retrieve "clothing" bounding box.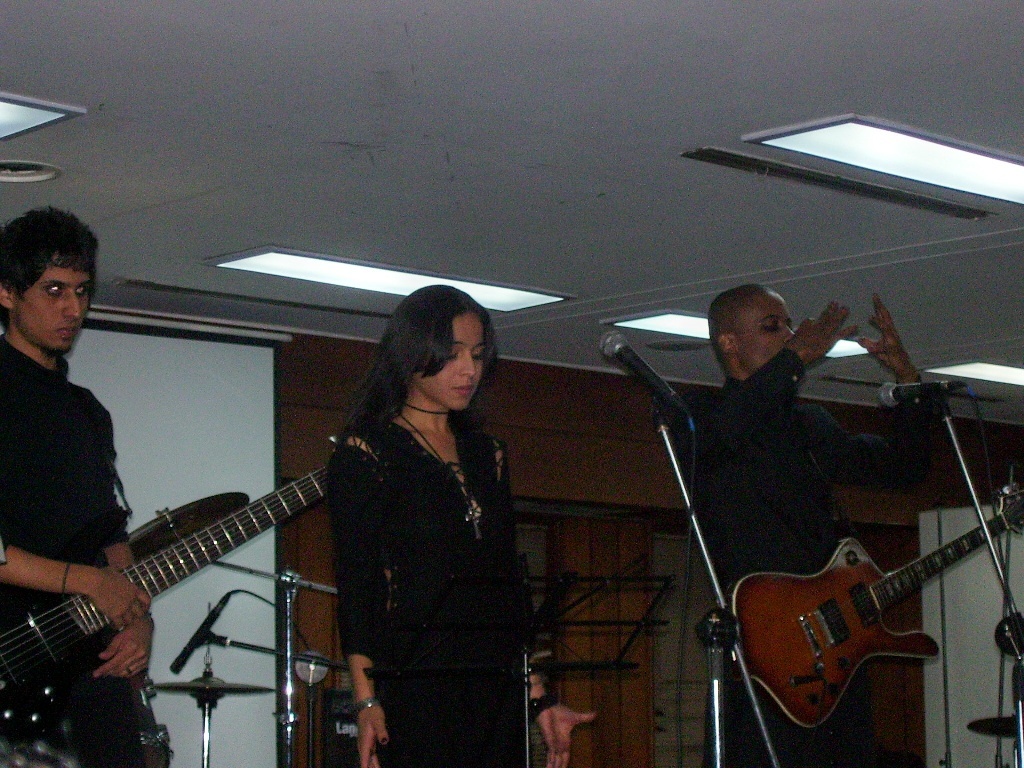
Bounding box: box(0, 327, 152, 767).
